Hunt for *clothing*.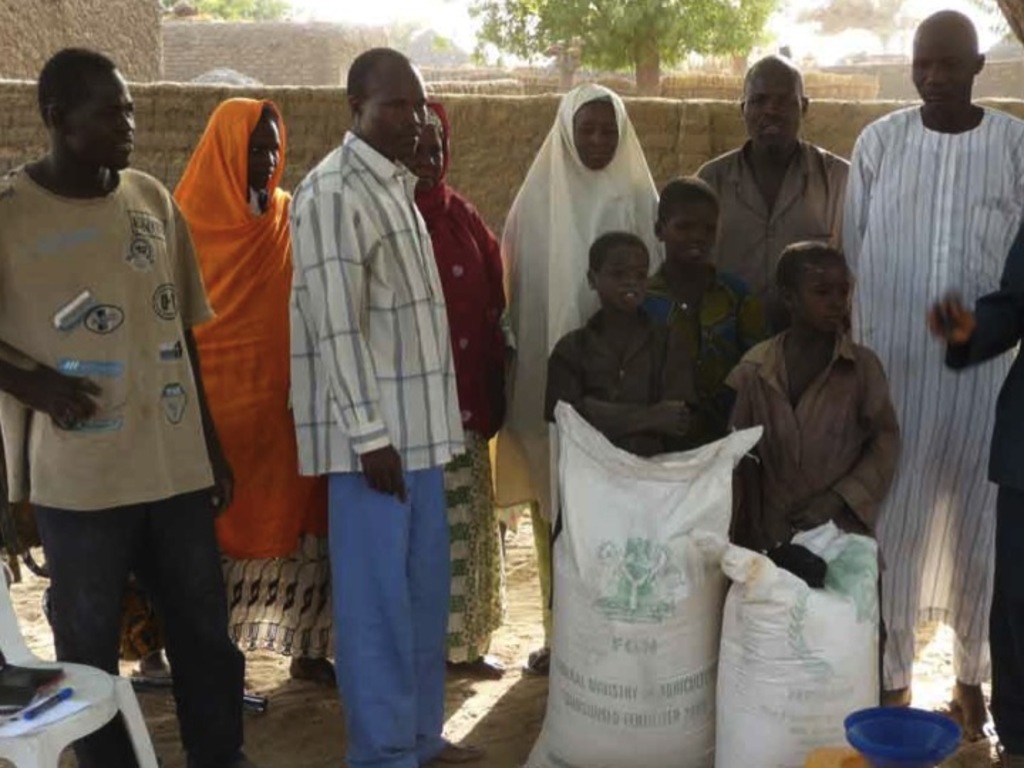
Hunted down at <bbox>836, 100, 1023, 677</bbox>.
